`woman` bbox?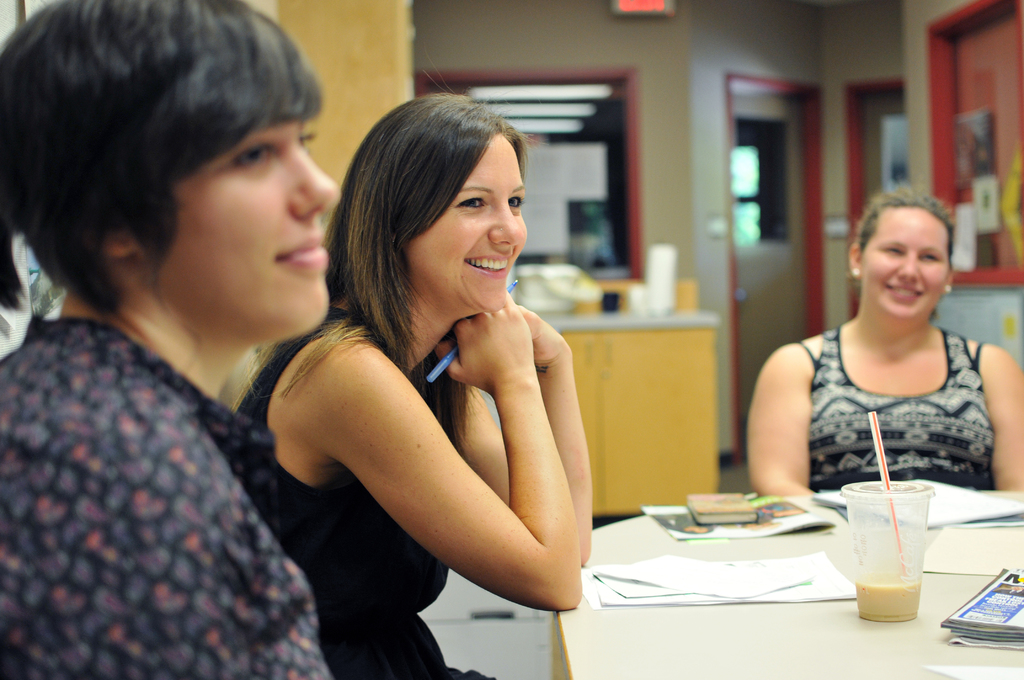
x1=253 y1=84 x2=604 y2=660
